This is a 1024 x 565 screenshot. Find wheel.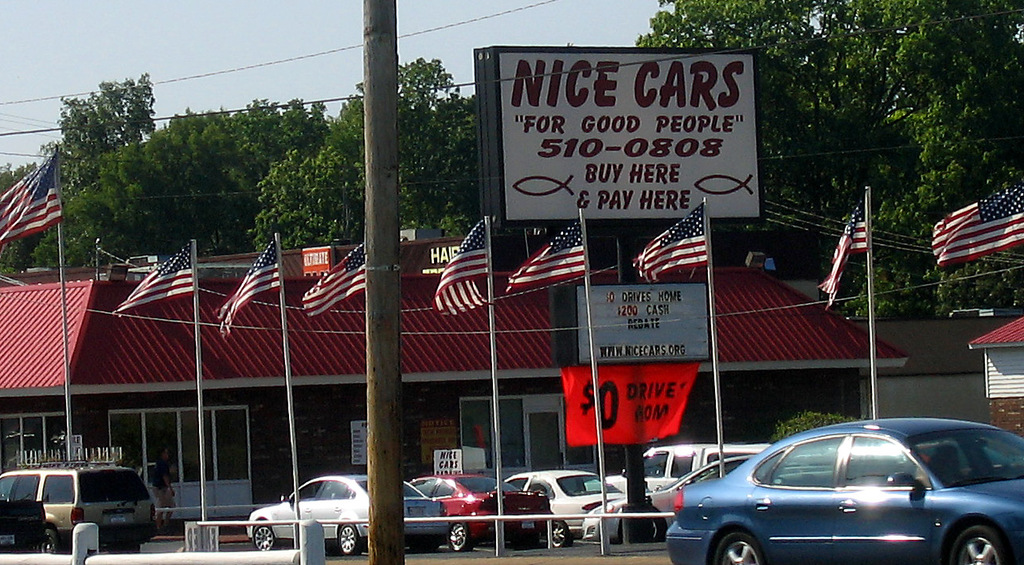
Bounding box: (x1=551, y1=520, x2=571, y2=548).
